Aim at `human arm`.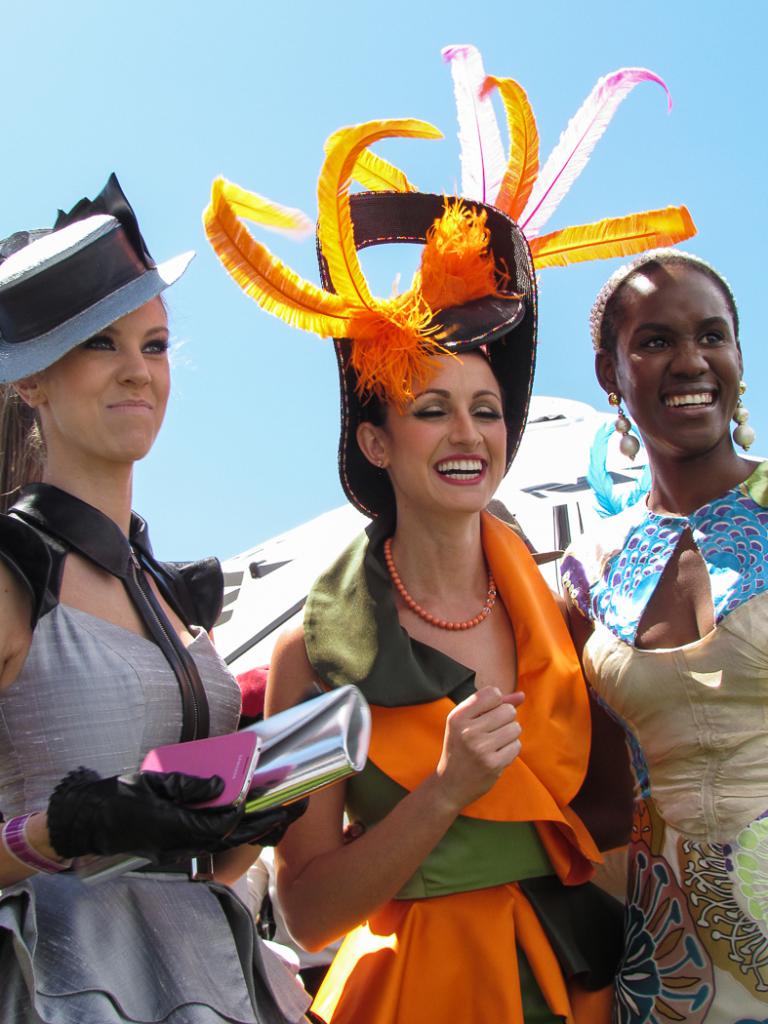
Aimed at box(556, 594, 641, 909).
